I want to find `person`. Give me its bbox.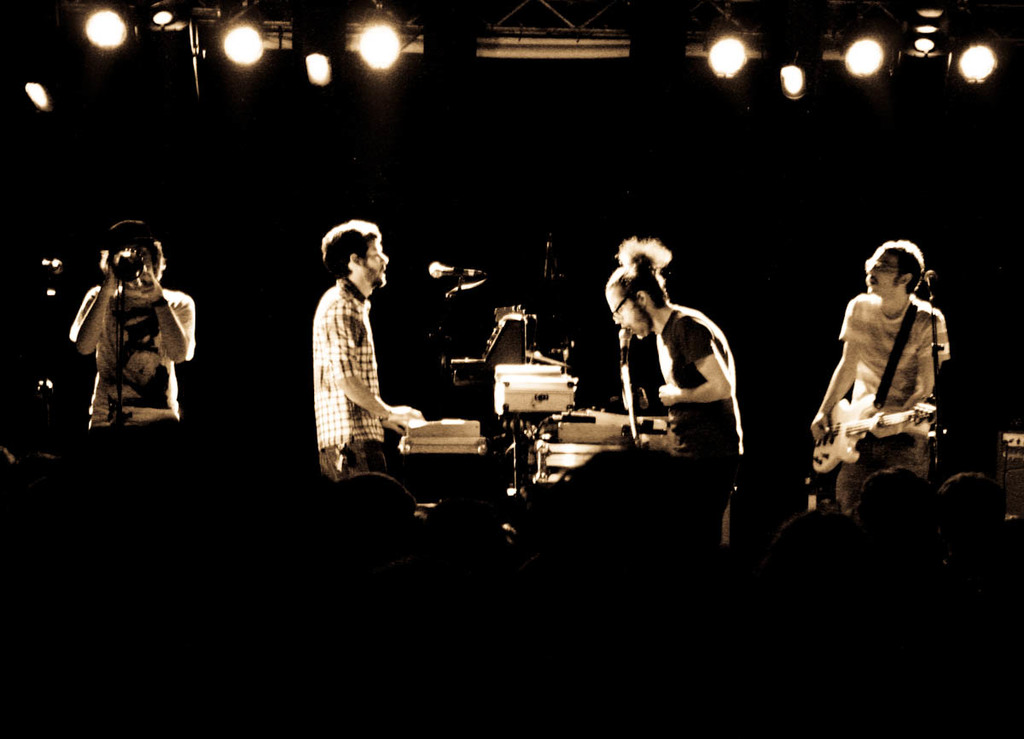
bbox=[72, 218, 200, 438].
